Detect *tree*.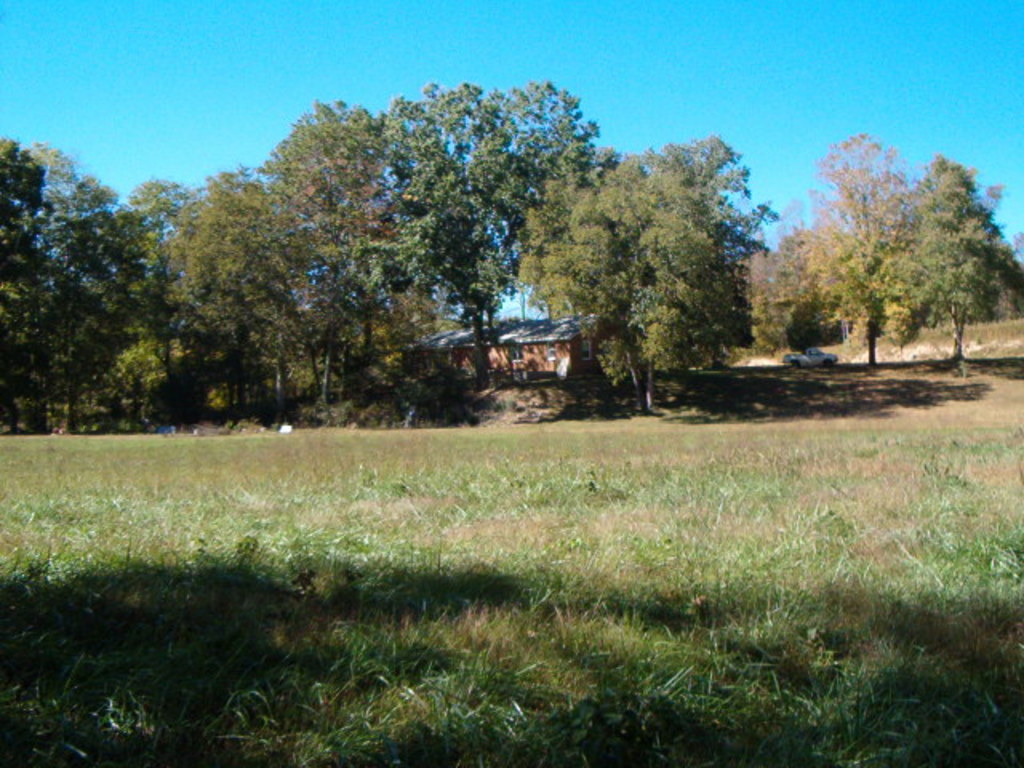
Detected at left=541, top=131, right=771, bottom=403.
